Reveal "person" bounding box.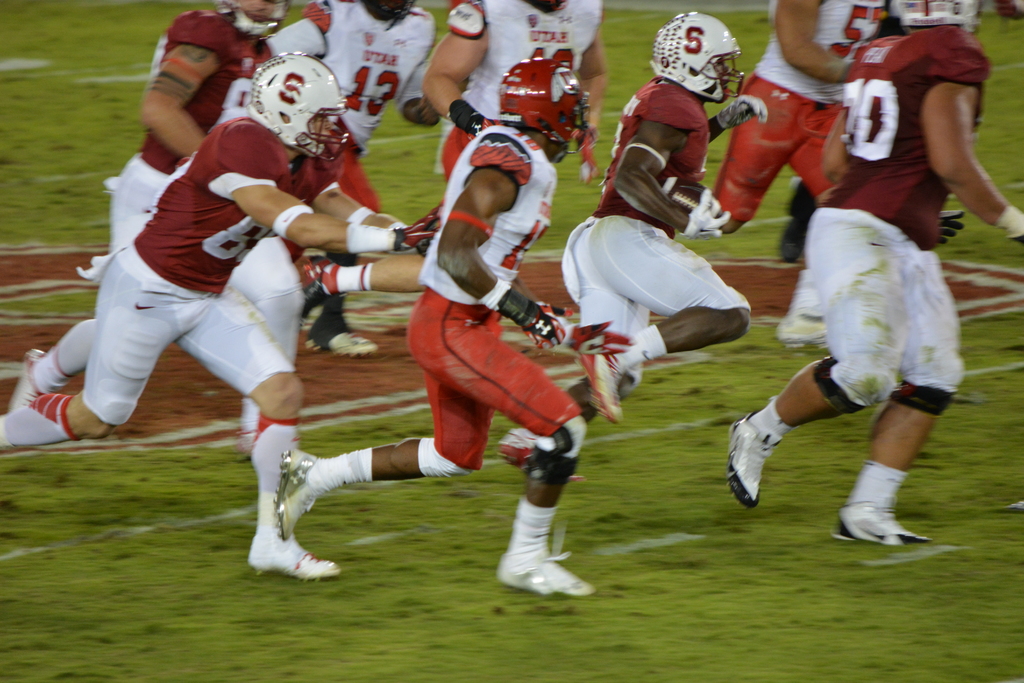
Revealed: 270, 56, 636, 596.
